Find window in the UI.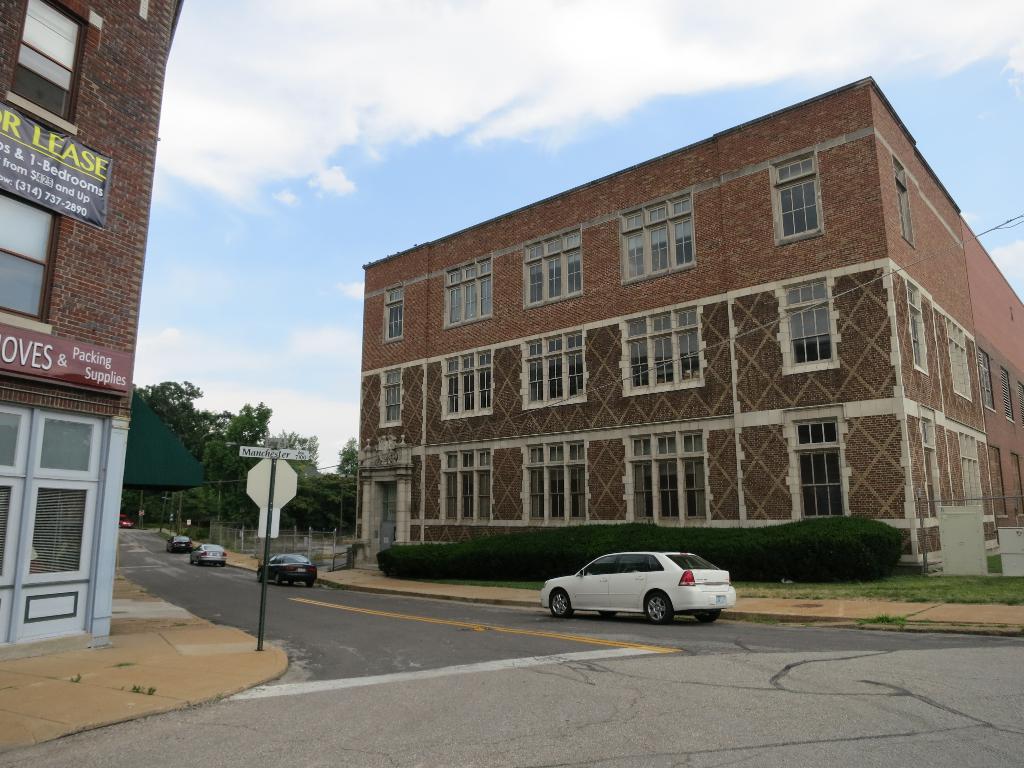
UI element at rect(616, 302, 708, 397).
